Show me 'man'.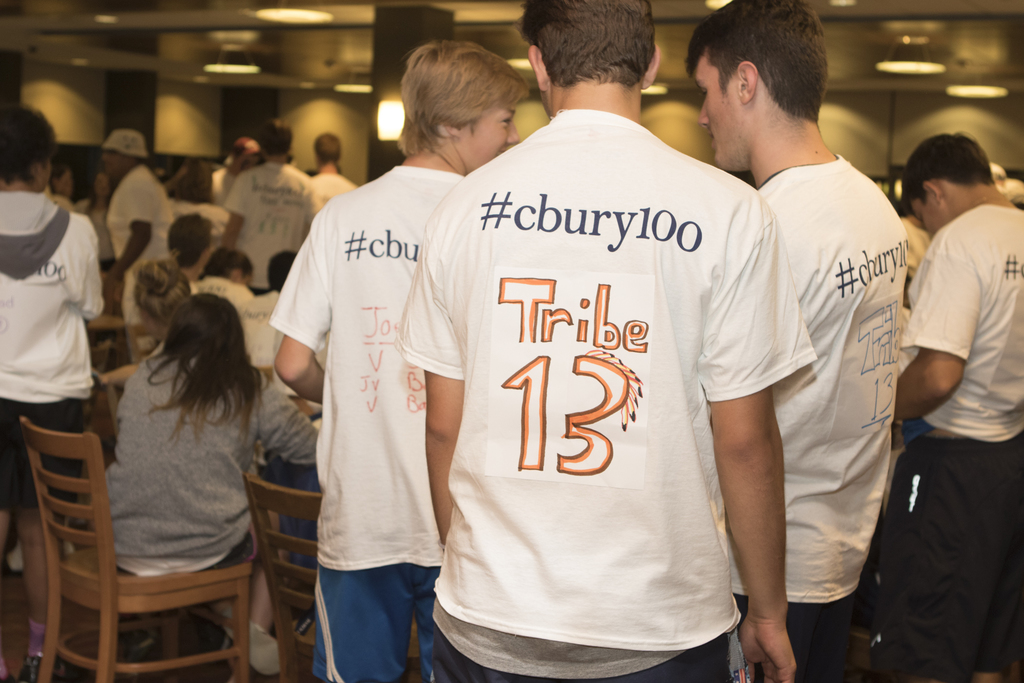
'man' is here: x1=308, y1=131, x2=359, y2=202.
